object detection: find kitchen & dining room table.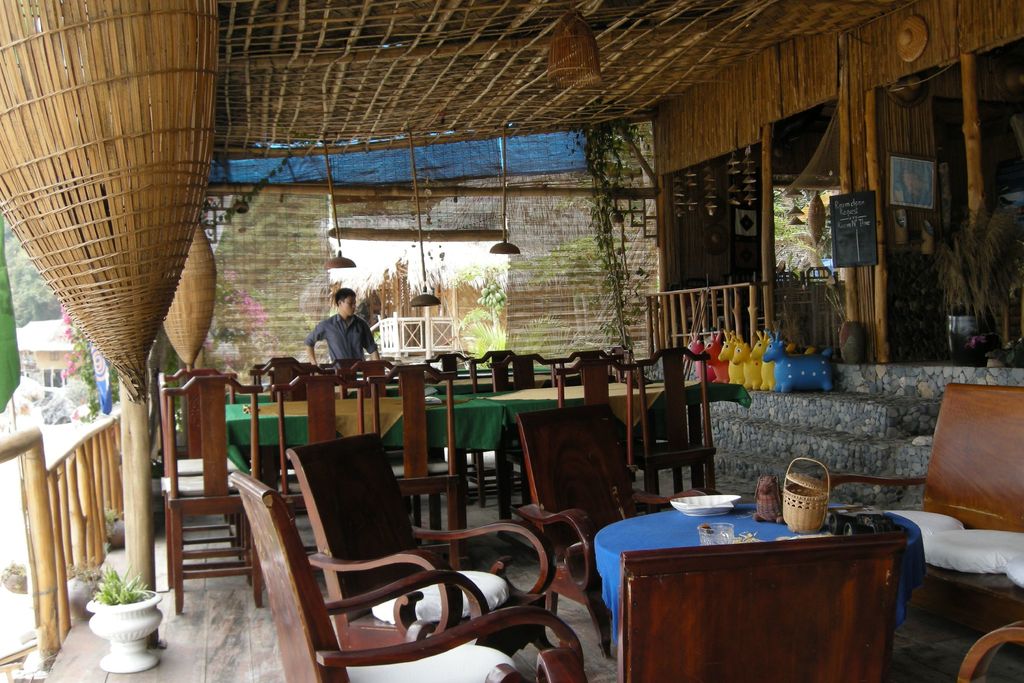
Rect(554, 498, 957, 673).
